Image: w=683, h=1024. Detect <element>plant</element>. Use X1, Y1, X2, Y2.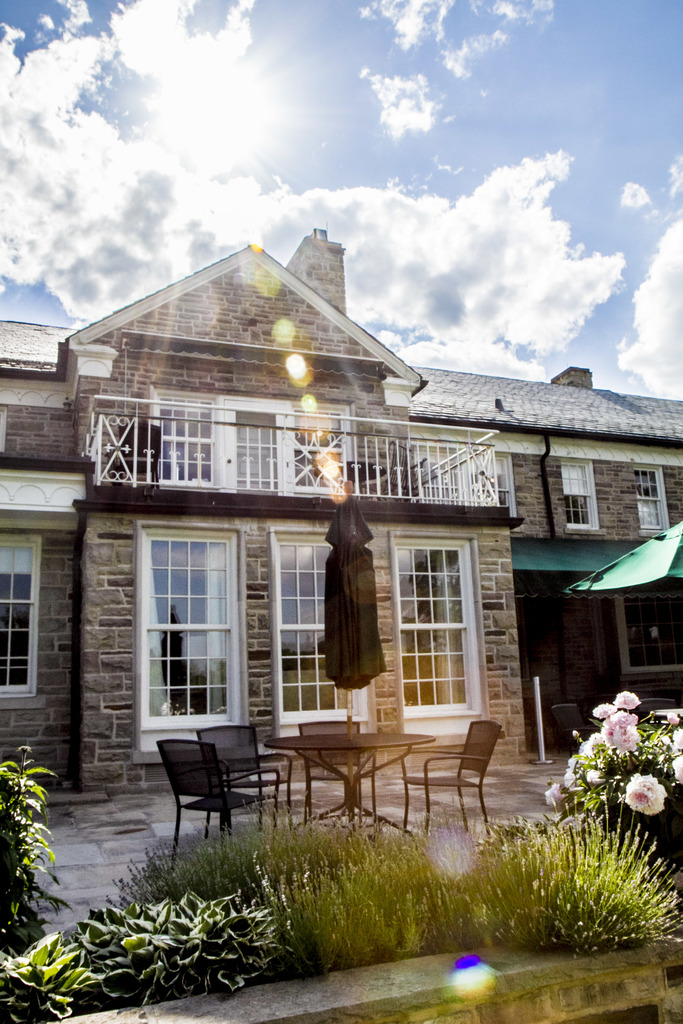
0, 919, 133, 1019.
